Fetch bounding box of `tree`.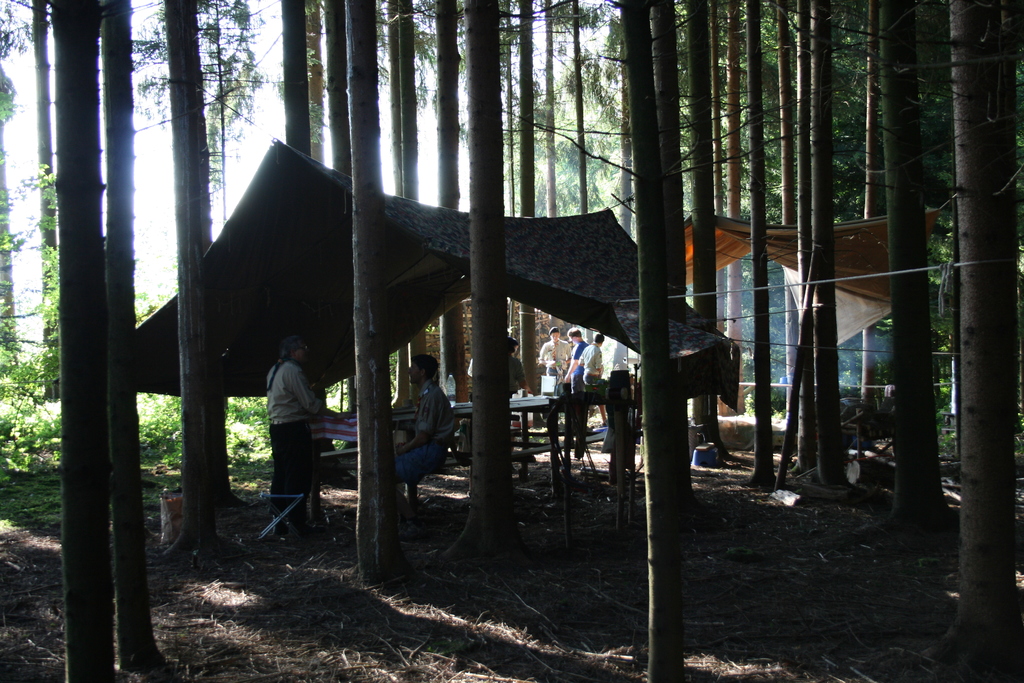
Bbox: box=[435, 0, 554, 574].
